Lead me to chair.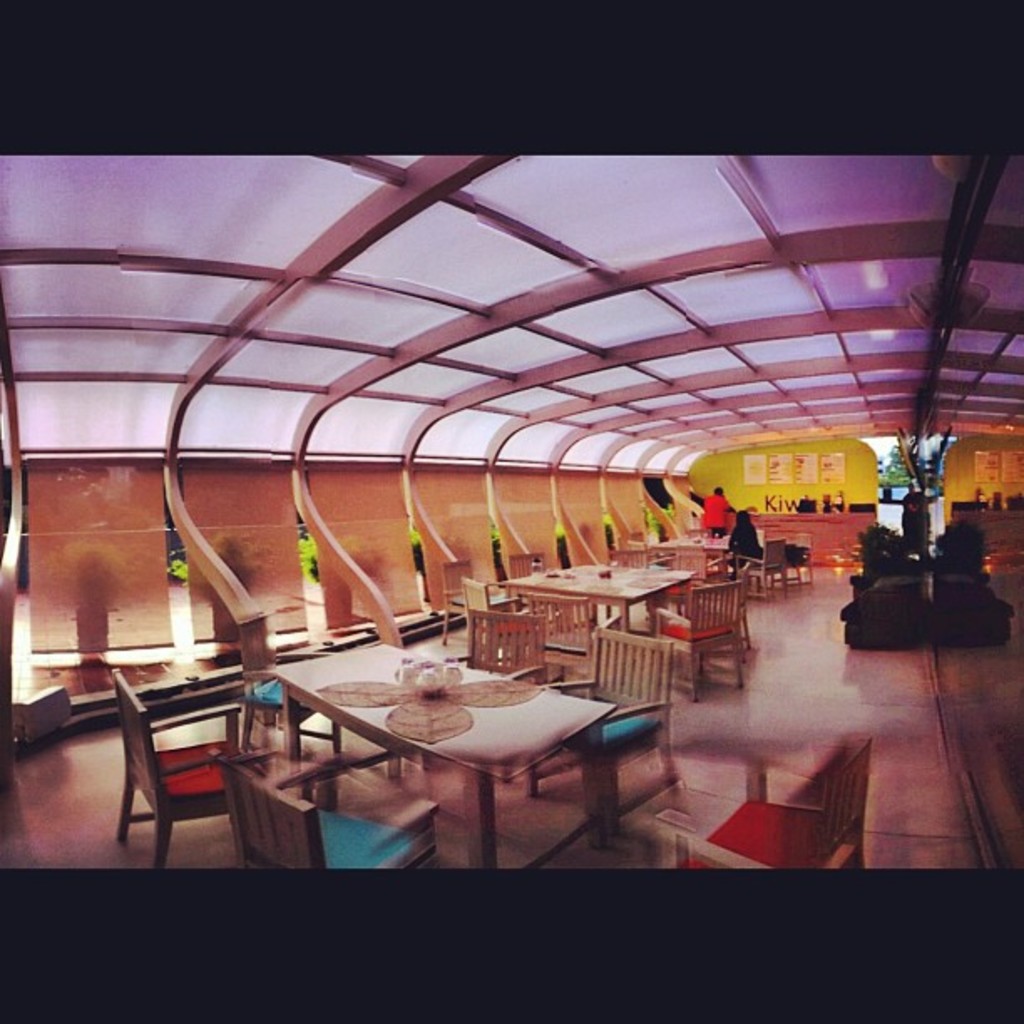
Lead to (228, 606, 345, 760).
